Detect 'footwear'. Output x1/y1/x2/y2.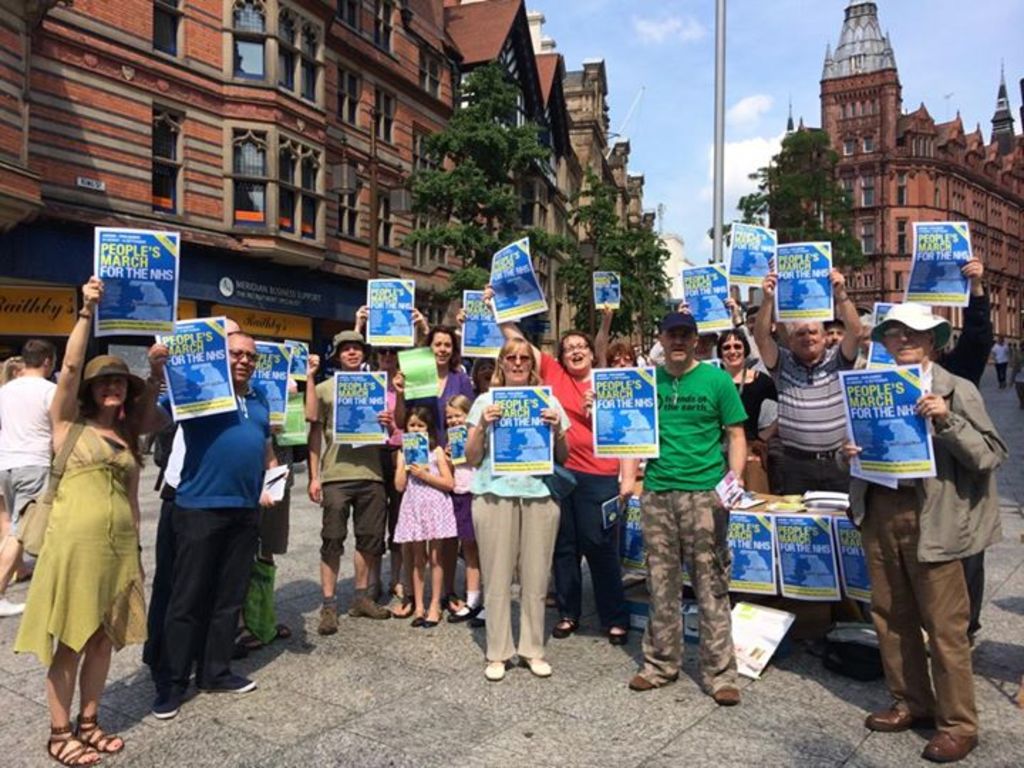
347/590/391/622.
